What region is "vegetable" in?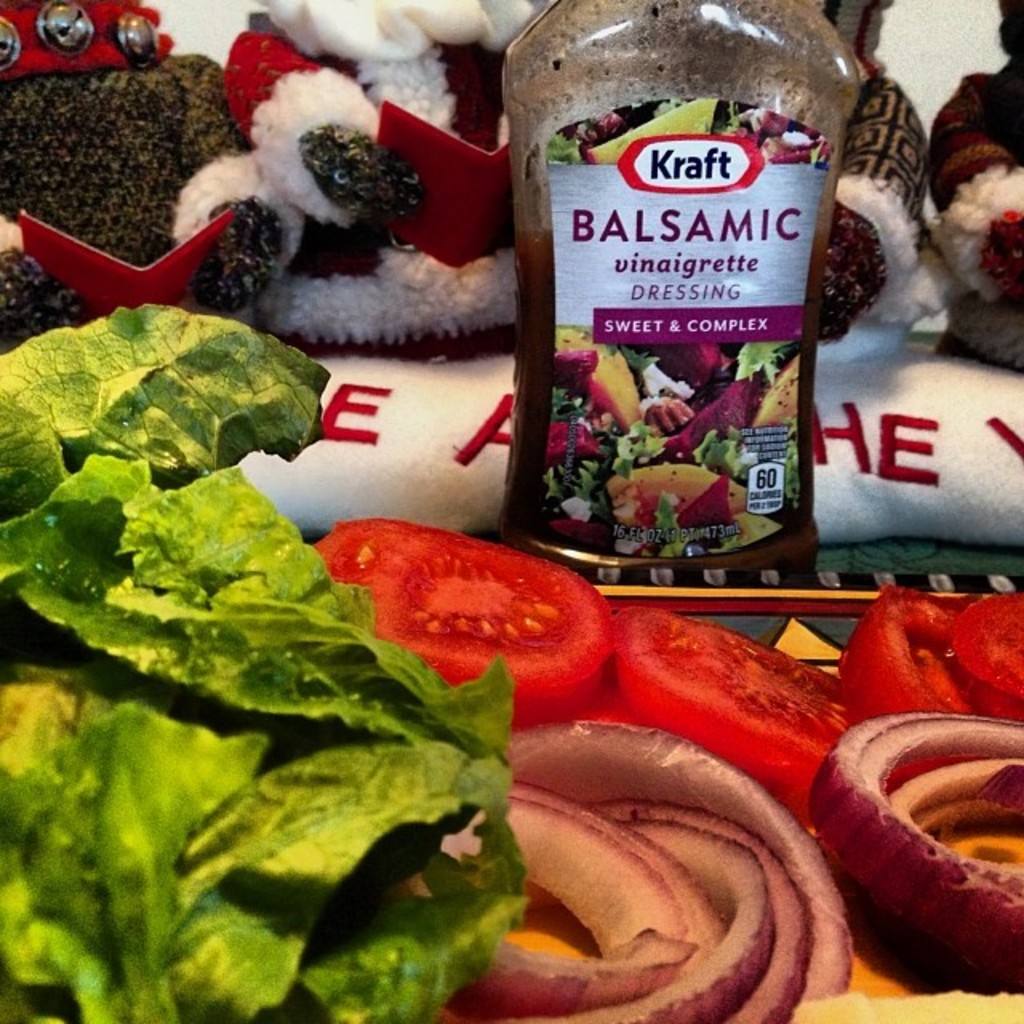
(22,291,334,493).
